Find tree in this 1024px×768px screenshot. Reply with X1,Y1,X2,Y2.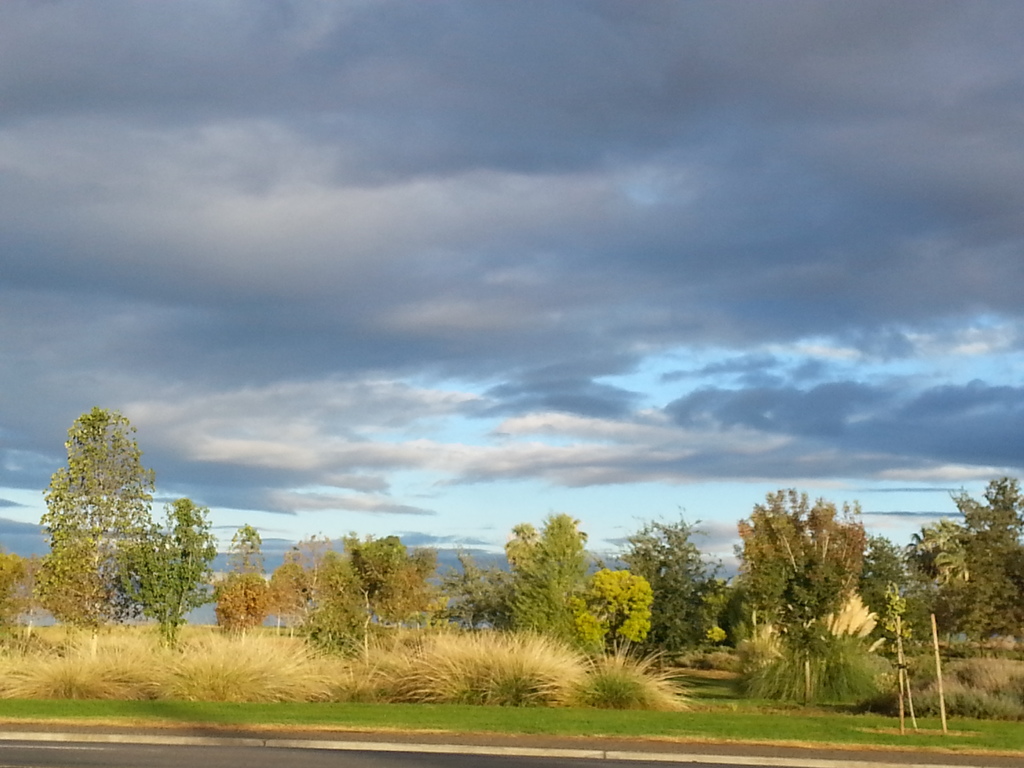
266,548,314,637.
